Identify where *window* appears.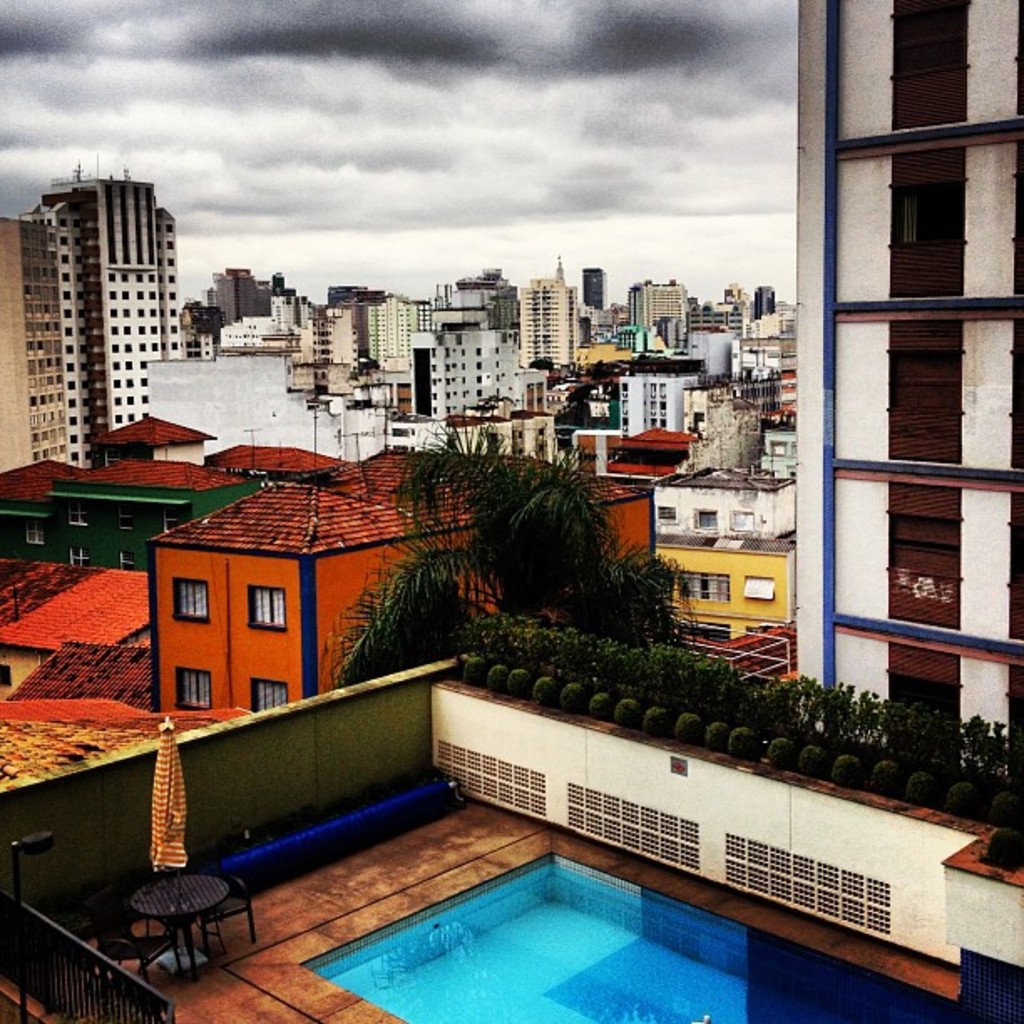
Appears at bbox(893, 184, 977, 243).
